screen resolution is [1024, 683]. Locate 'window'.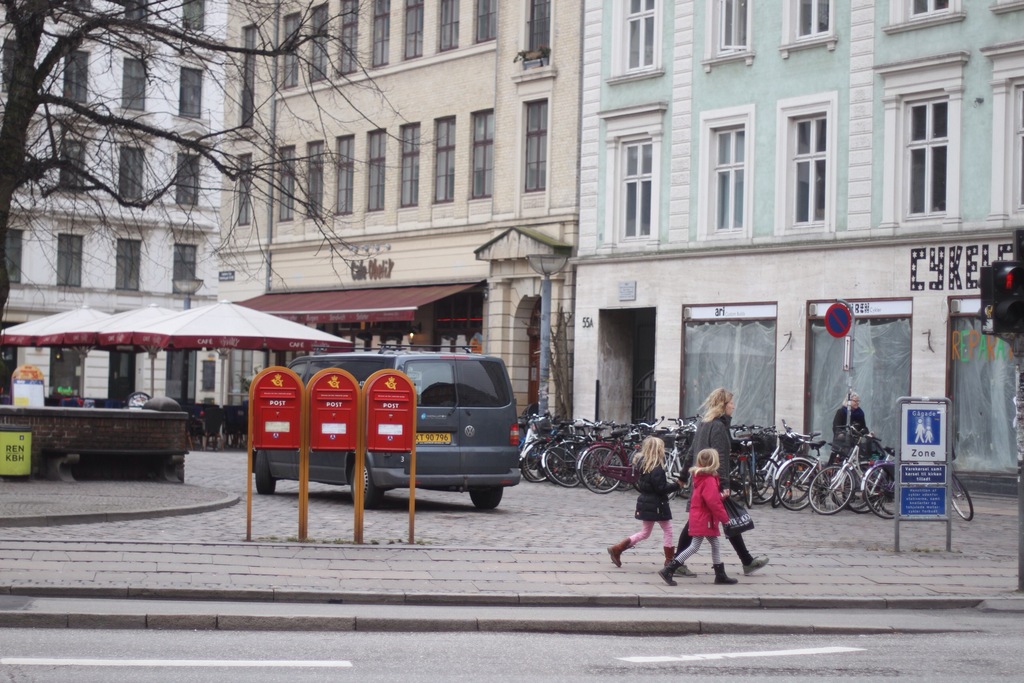
left=284, top=138, right=295, bottom=216.
